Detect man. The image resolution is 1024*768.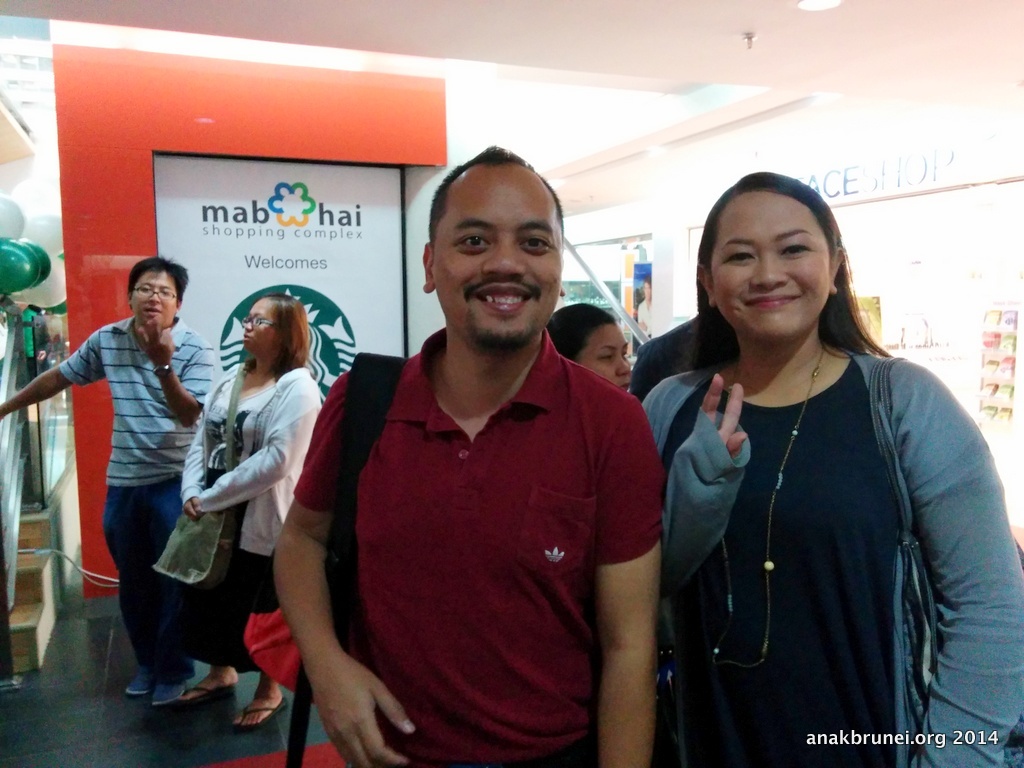
detection(286, 166, 671, 754).
